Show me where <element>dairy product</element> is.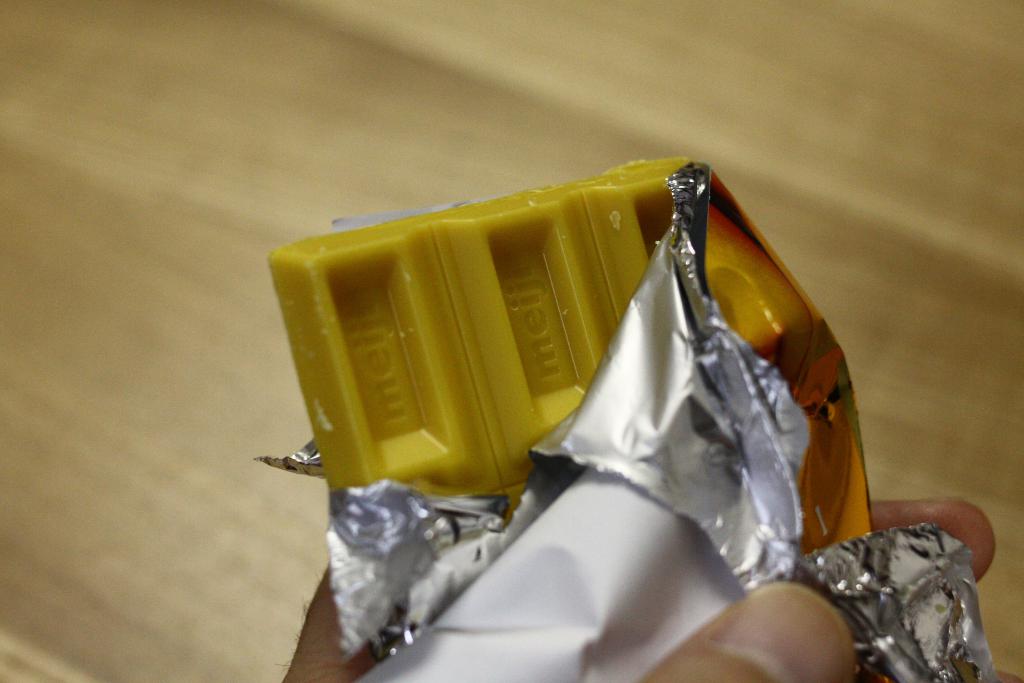
<element>dairy product</element> is at 270,160,777,502.
